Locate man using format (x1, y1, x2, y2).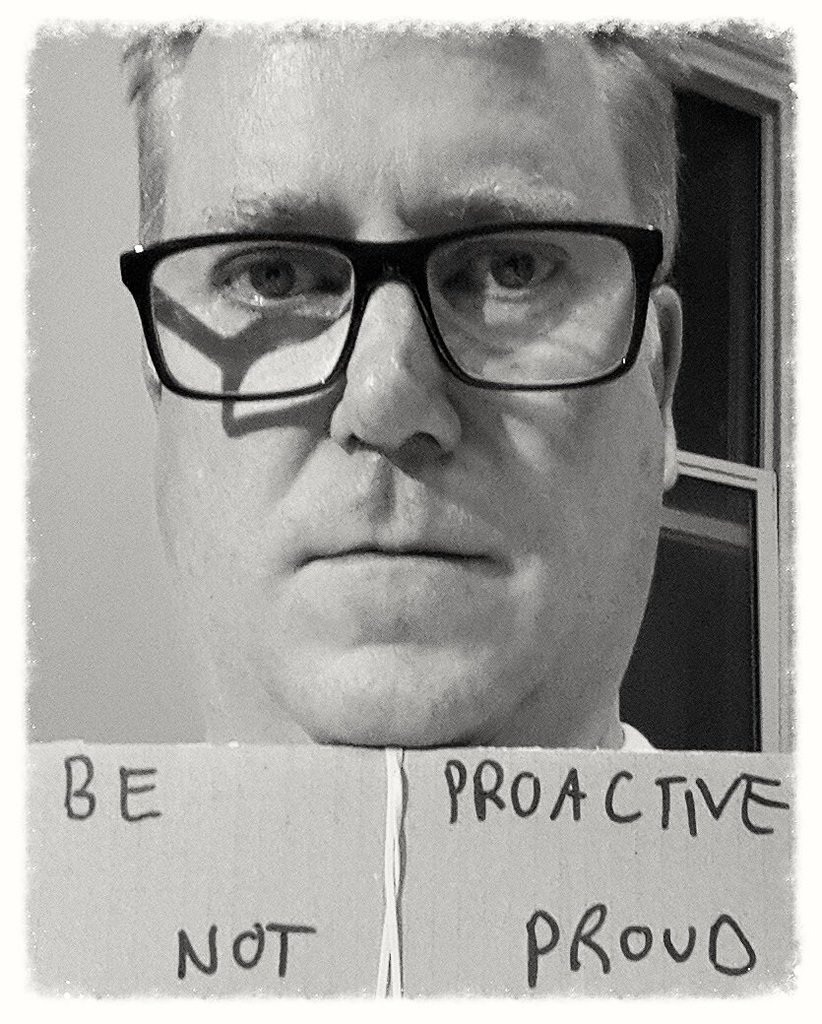
(127, 129, 713, 761).
